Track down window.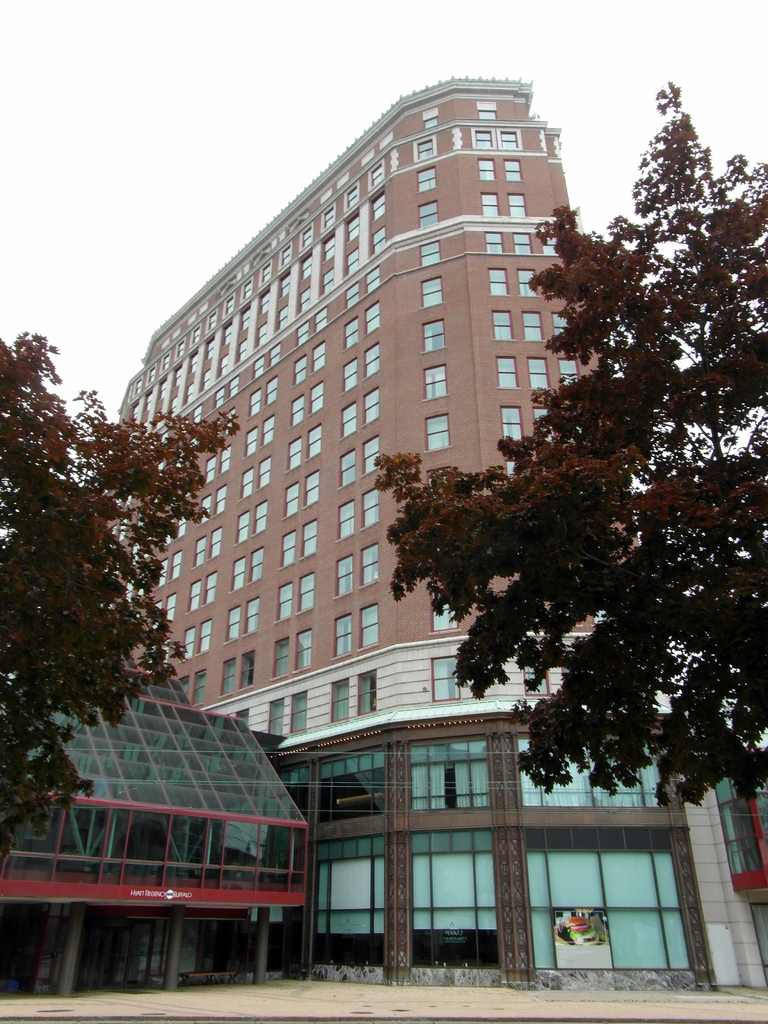
Tracked to <box>280,482,299,522</box>.
